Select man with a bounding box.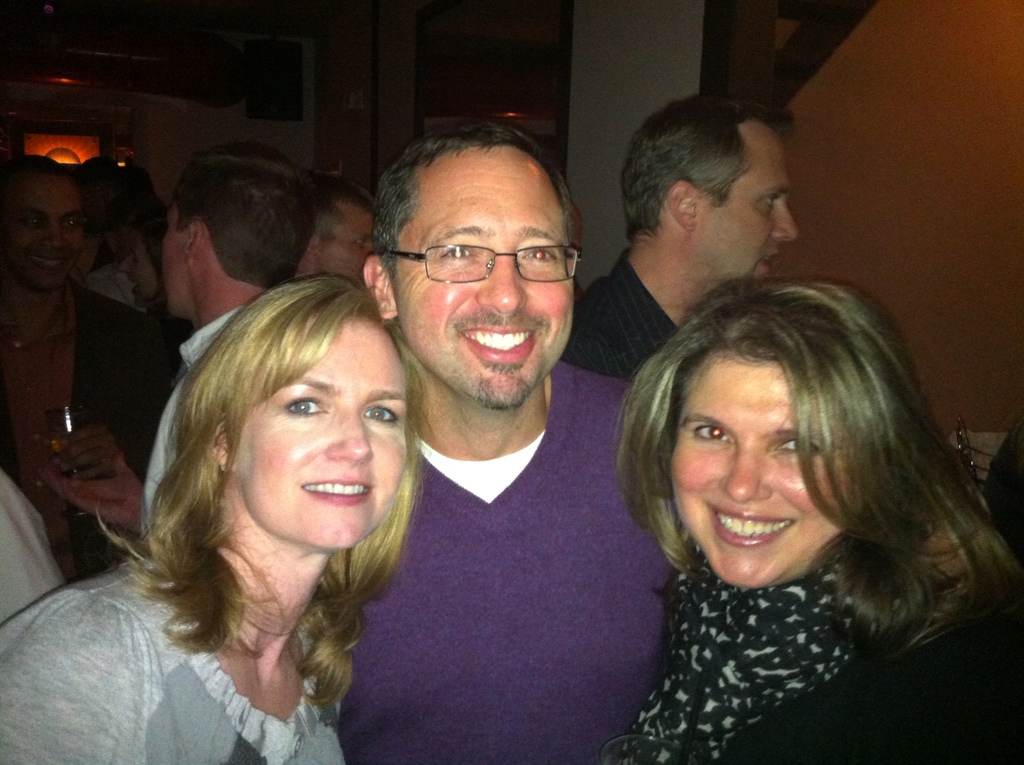
{"x1": 333, "y1": 120, "x2": 675, "y2": 764}.
